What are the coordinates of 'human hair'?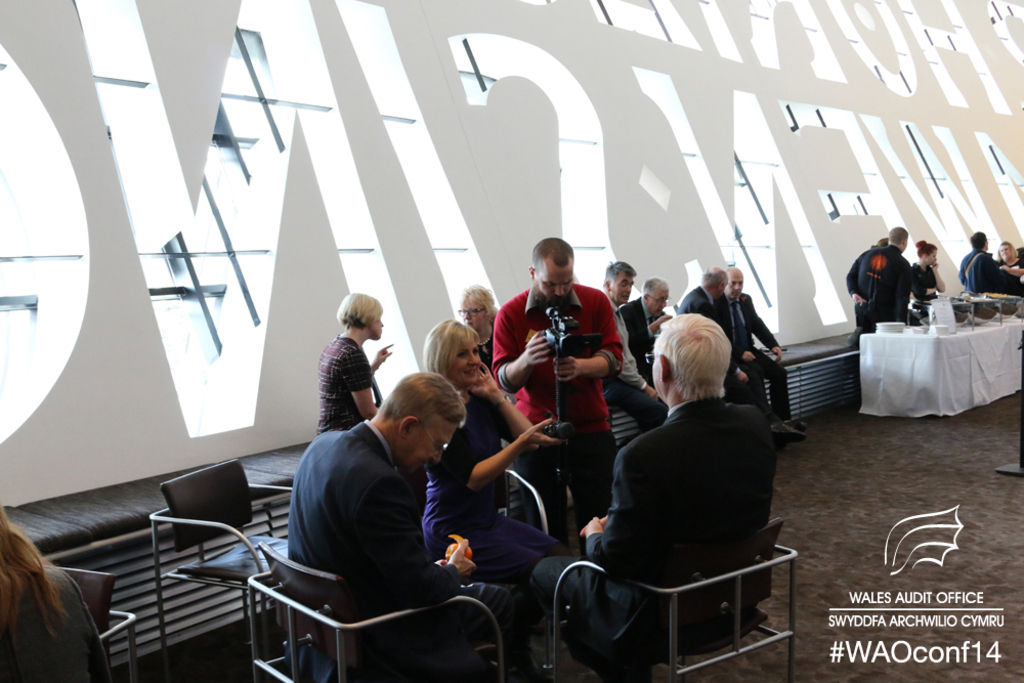
[x1=912, y1=241, x2=938, y2=259].
